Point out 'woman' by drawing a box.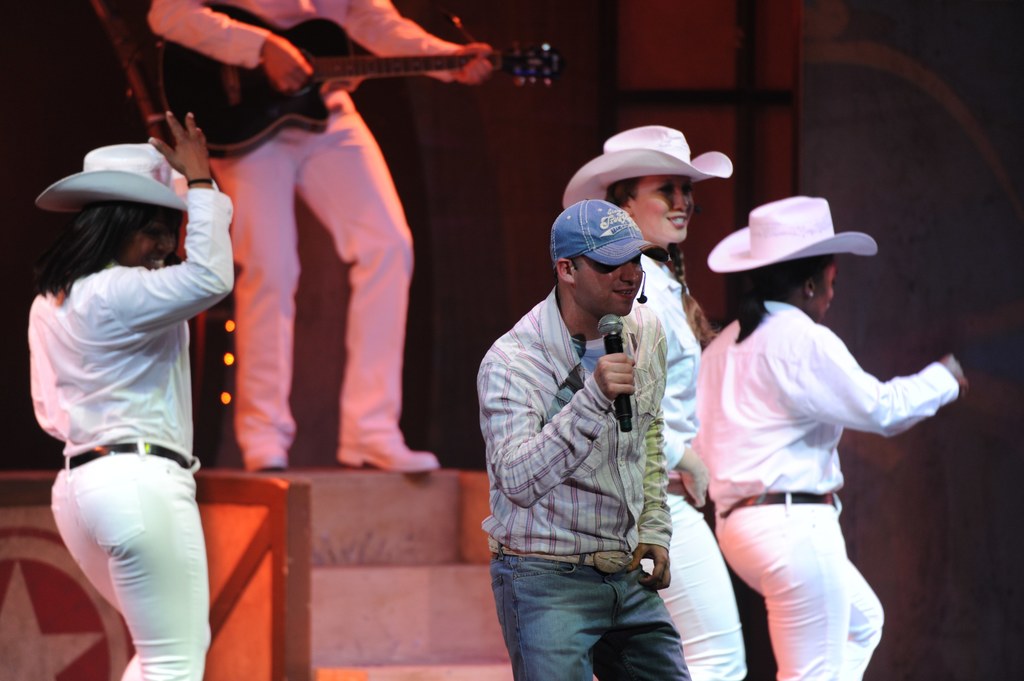
[697, 195, 971, 680].
